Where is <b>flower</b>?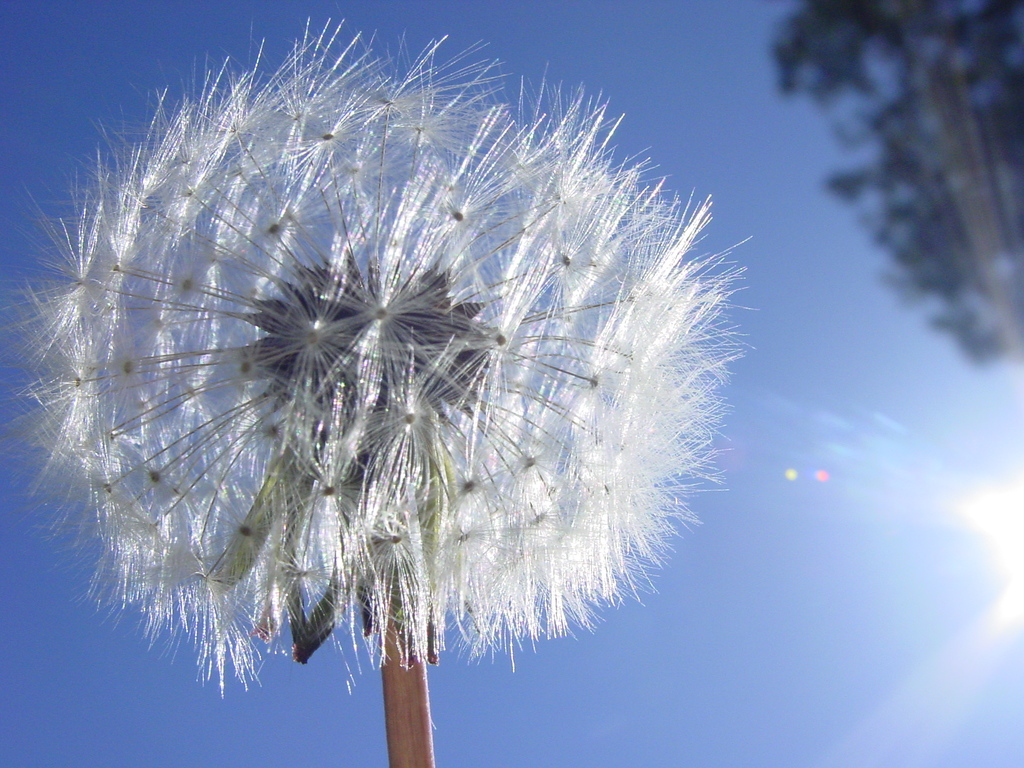
bbox=(0, 19, 760, 701).
